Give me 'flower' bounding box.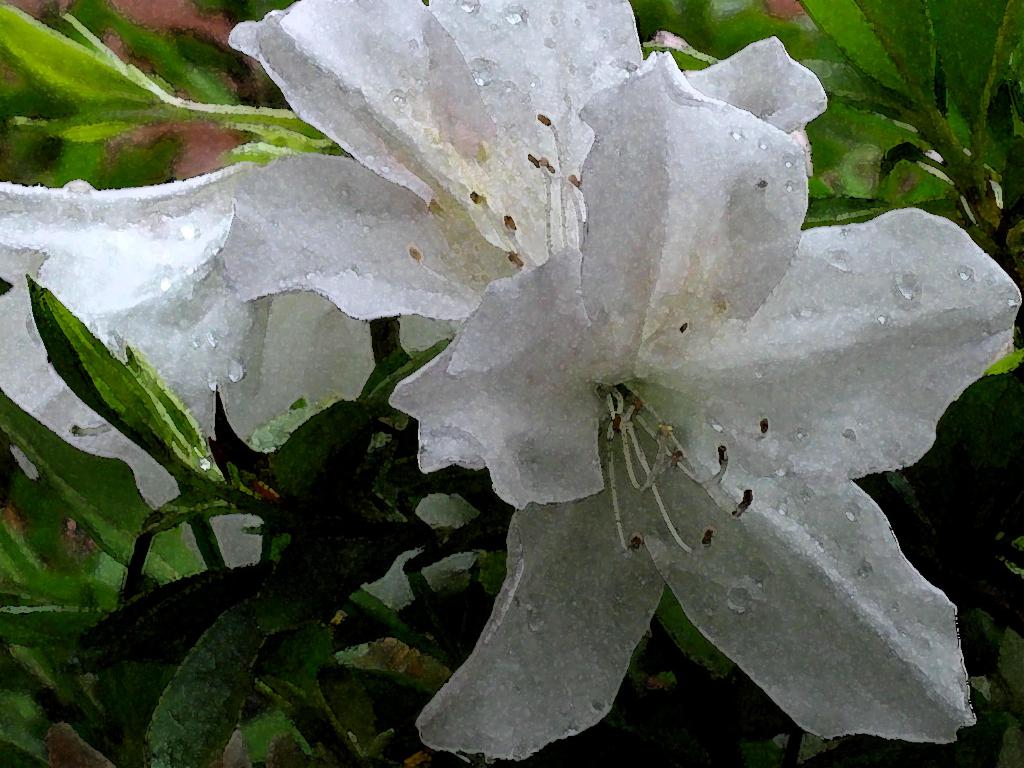
[296, 21, 998, 744].
